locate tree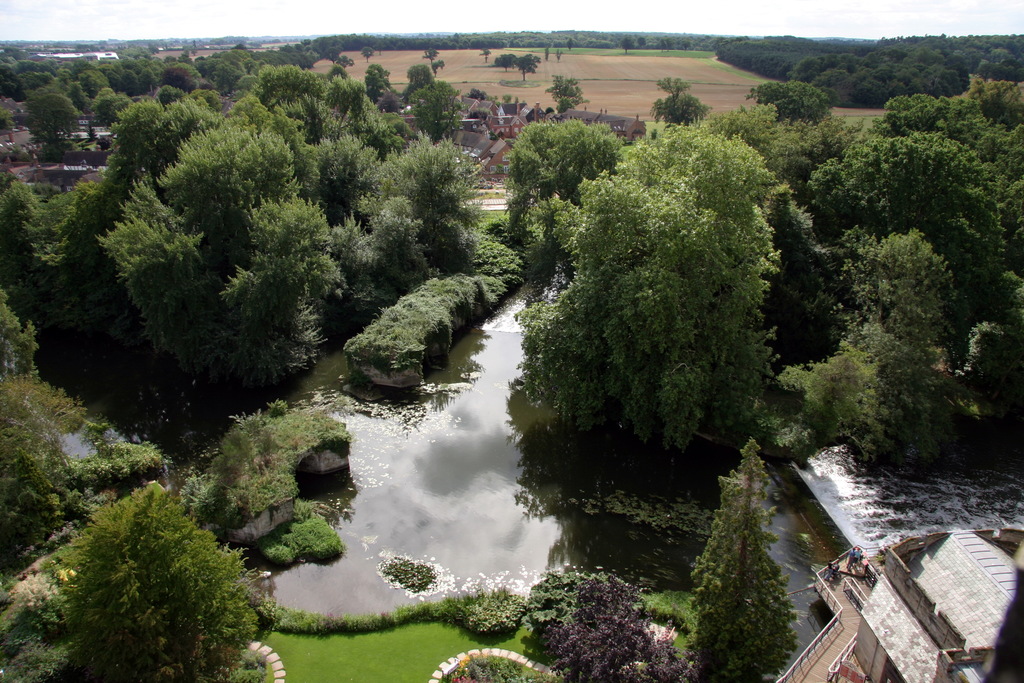
box(424, 42, 439, 62)
